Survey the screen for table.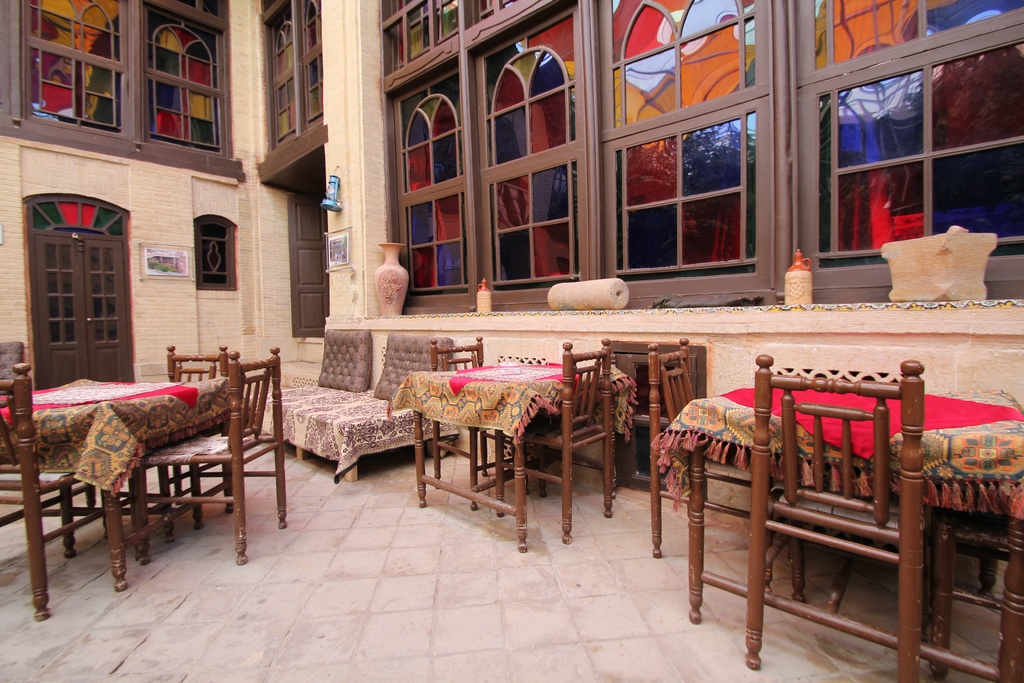
Survey found: 651 366 1023 678.
